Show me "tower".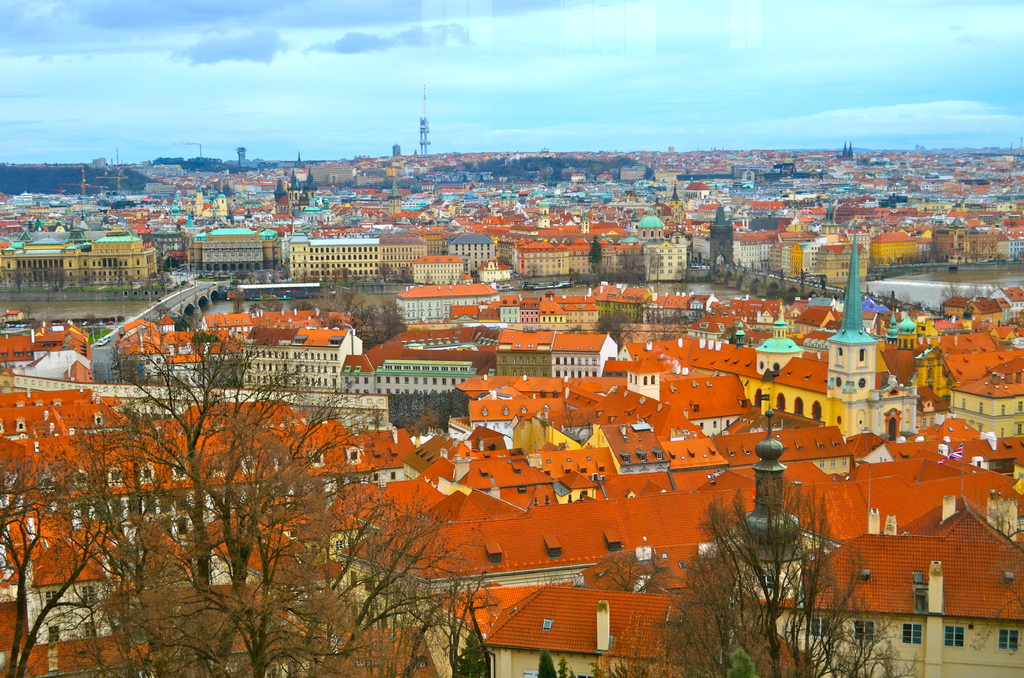
"tower" is here: detection(669, 182, 683, 211).
